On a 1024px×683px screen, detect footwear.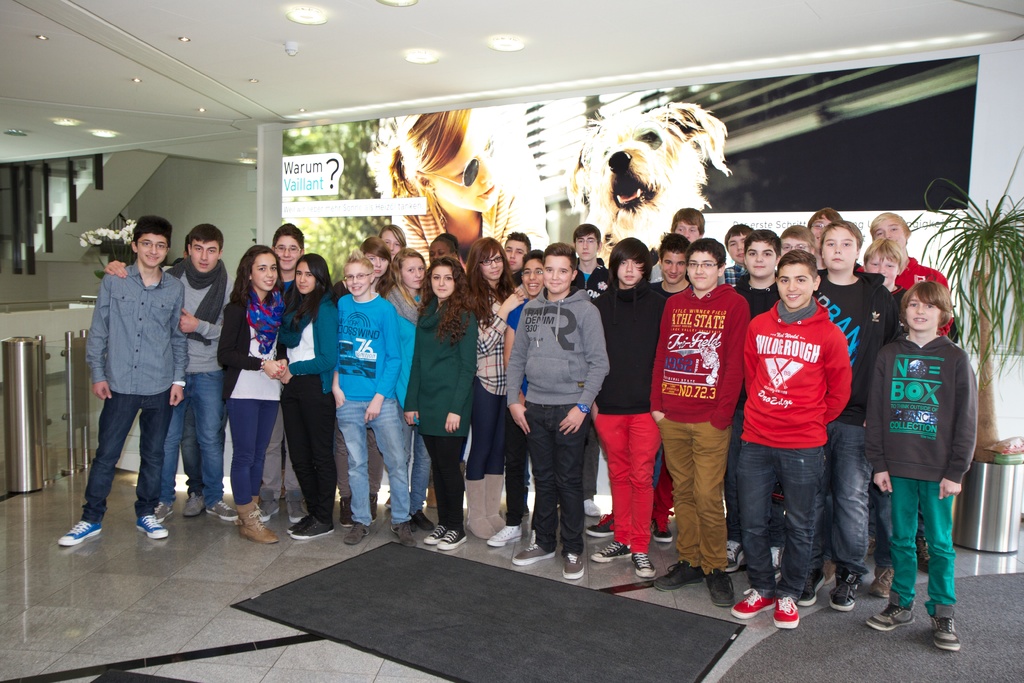
(left=731, top=586, right=778, bottom=620).
